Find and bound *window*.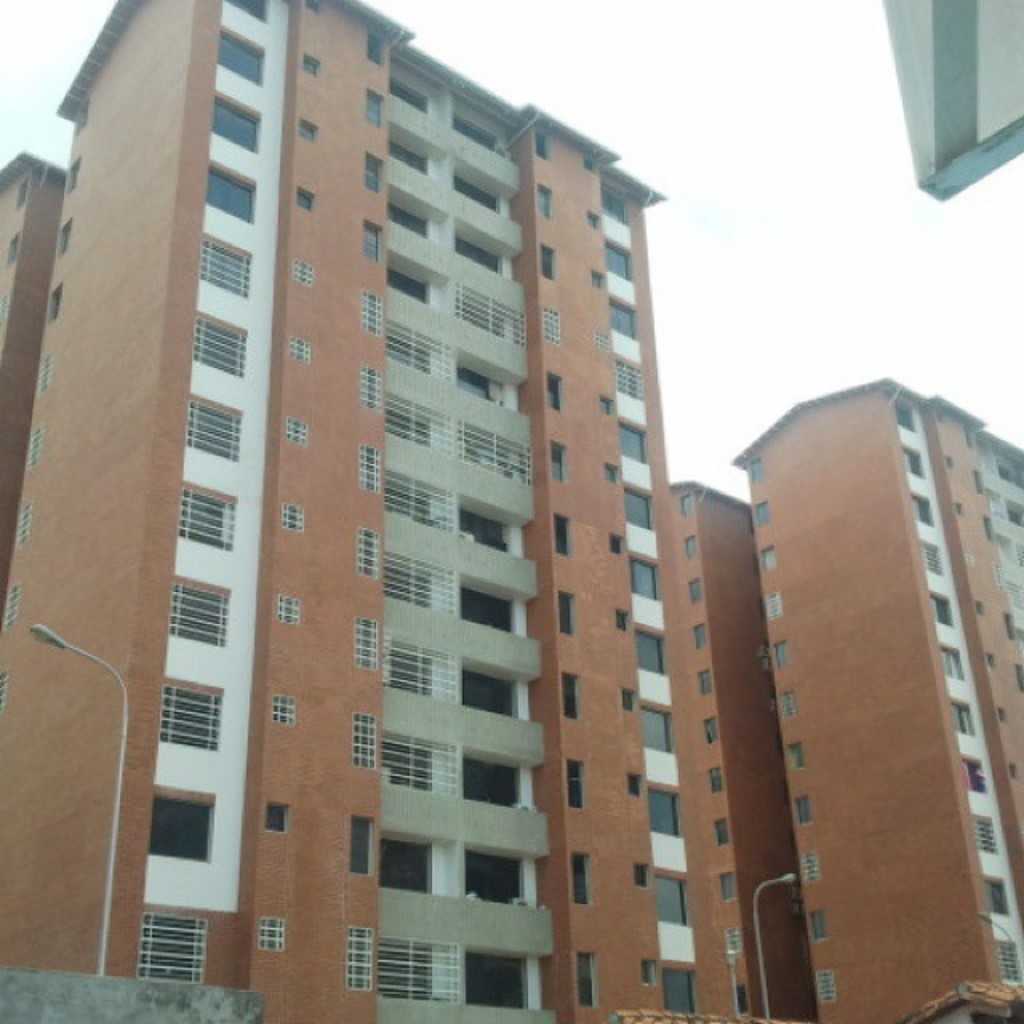
Bound: bbox(291, 333, 310, 358).
